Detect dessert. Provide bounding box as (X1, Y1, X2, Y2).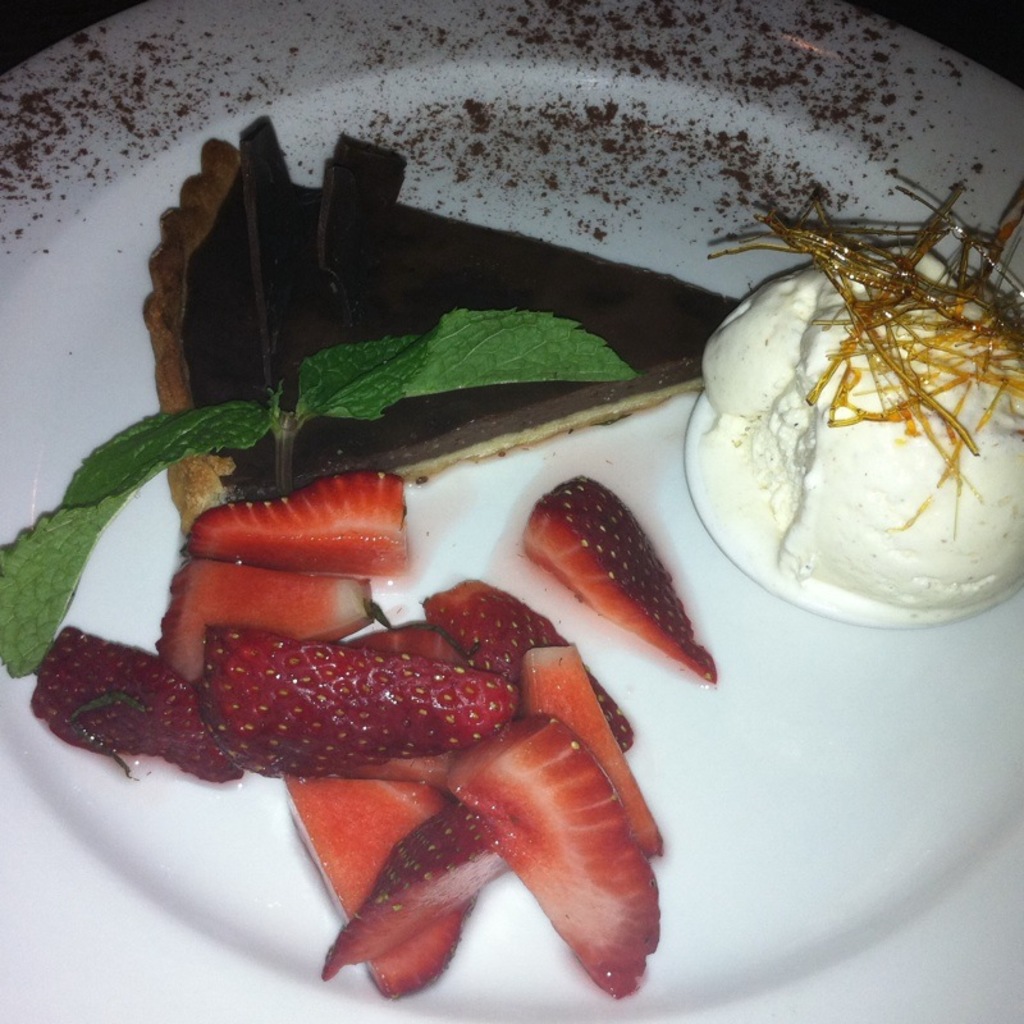
(201, 623, 503, 772).
